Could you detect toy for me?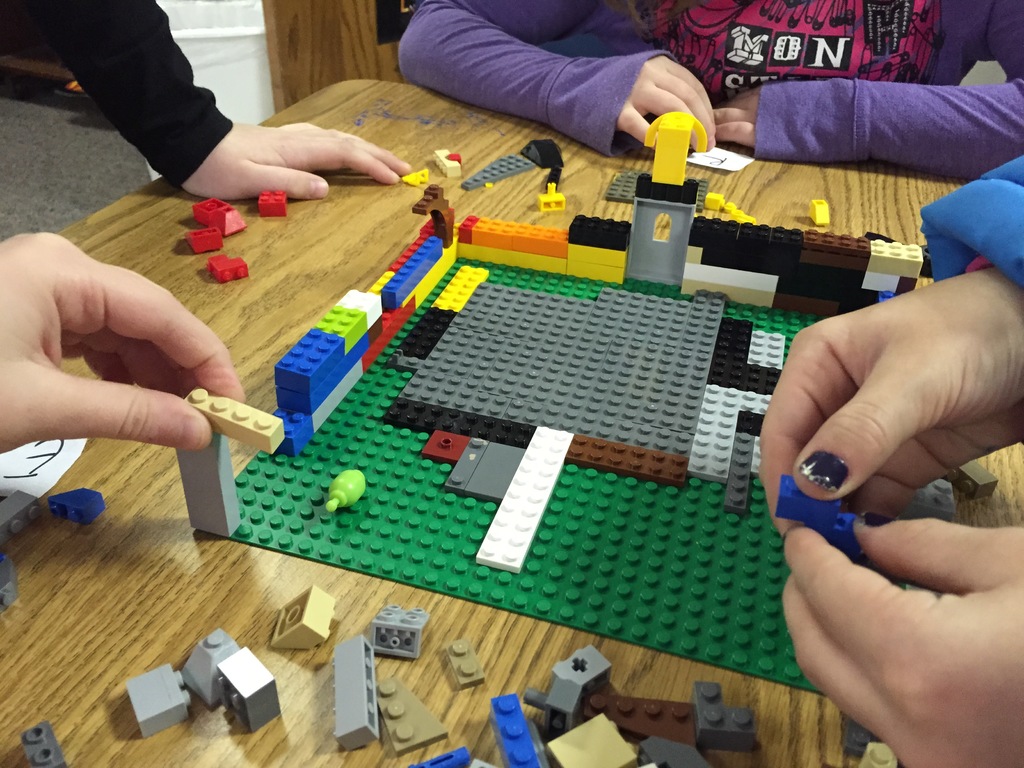
Detection result: 51, 484, 106, 522.
